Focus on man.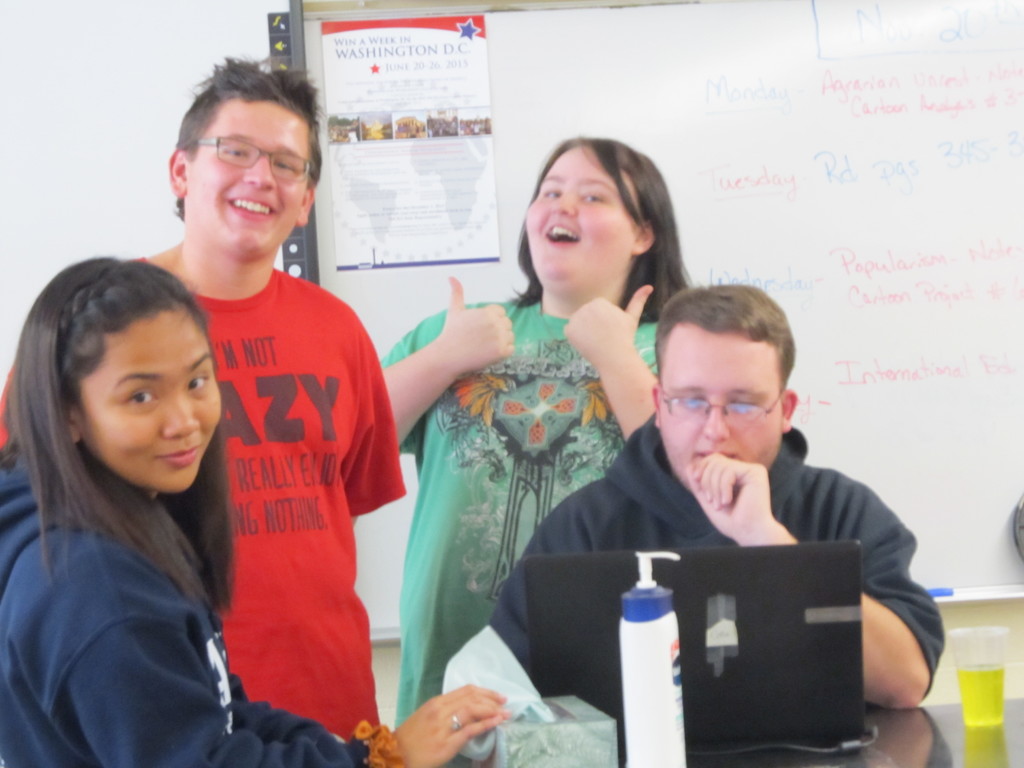
Focused at <bbox>0, 52, 408, 741</bbox>.
